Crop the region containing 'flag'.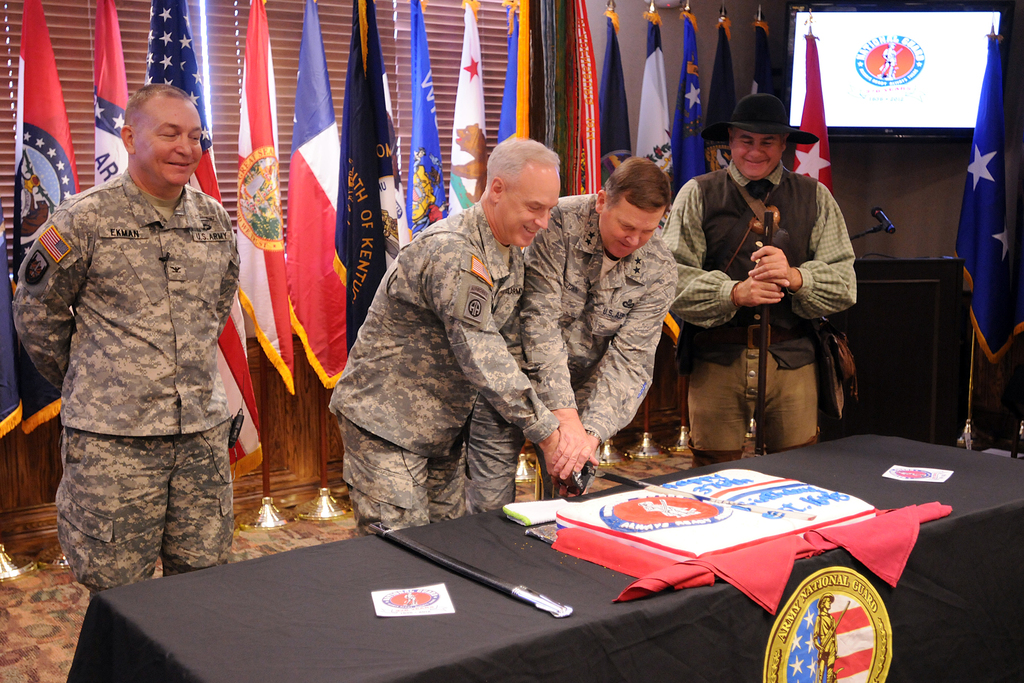
Crop region: box=[636, 5, 672, 179].
